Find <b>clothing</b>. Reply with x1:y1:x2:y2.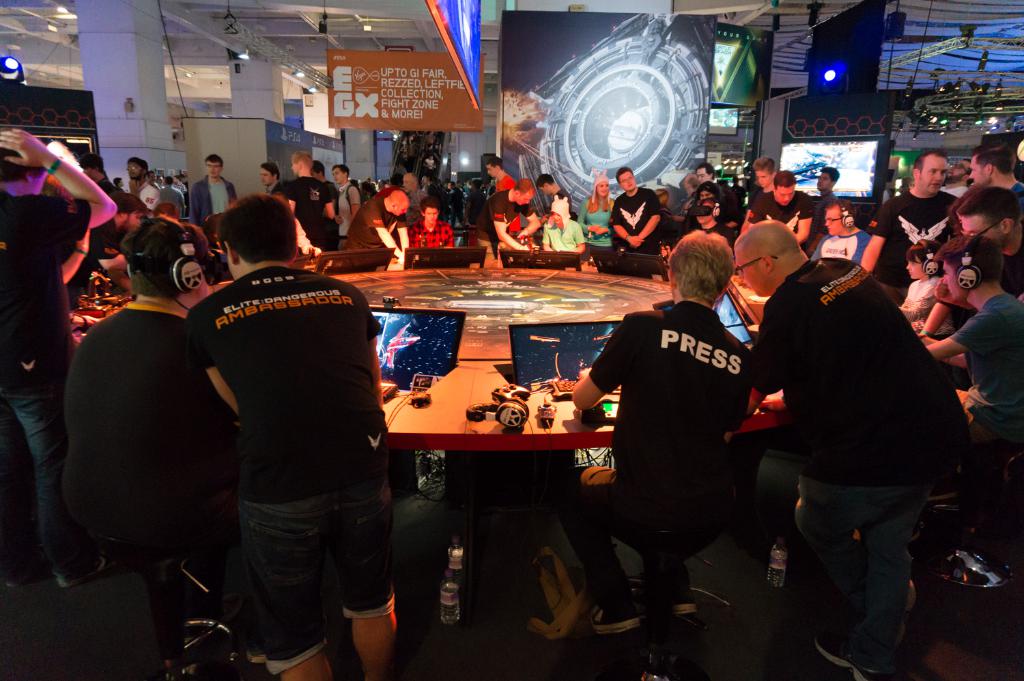
155:208:406:667.
